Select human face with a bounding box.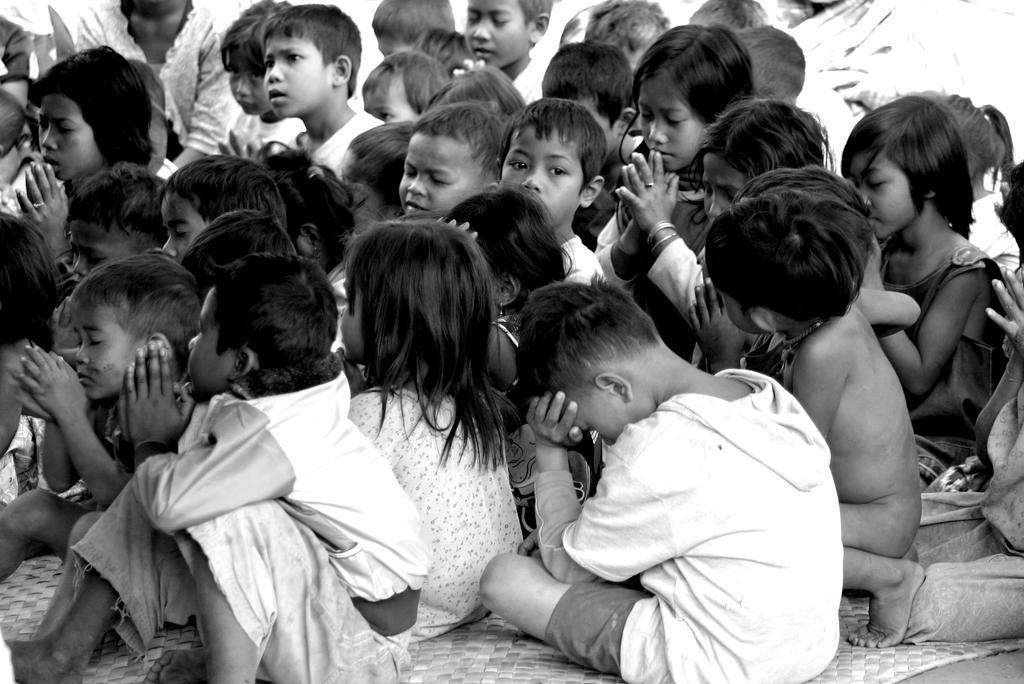
<region>711, 283, 758, 338</region>.
